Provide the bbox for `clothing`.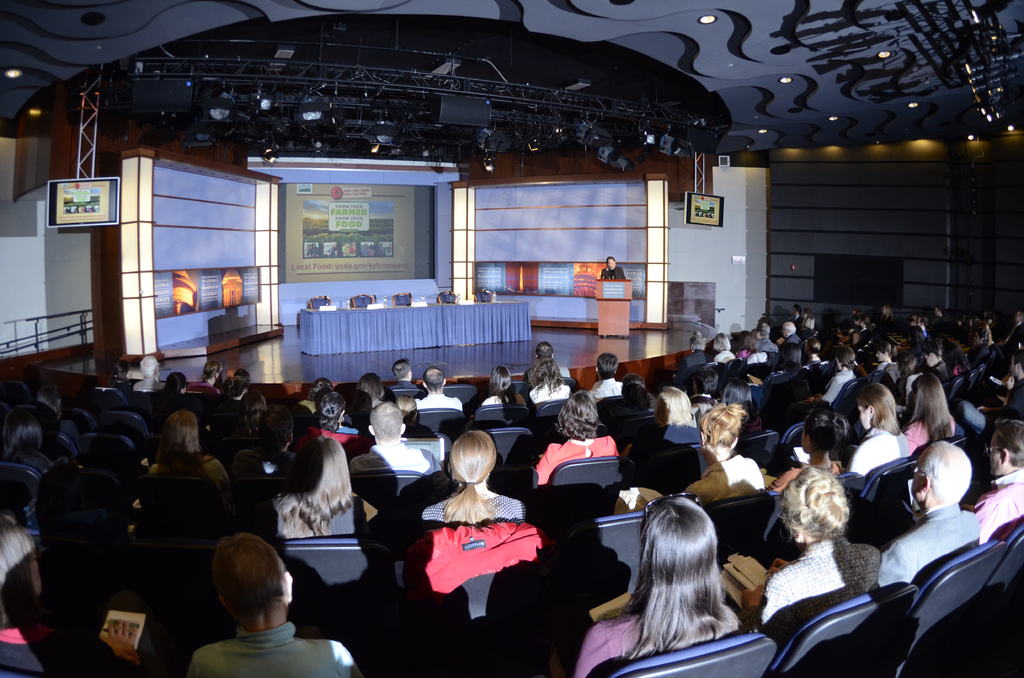
box(878, 504, 980, 588).
